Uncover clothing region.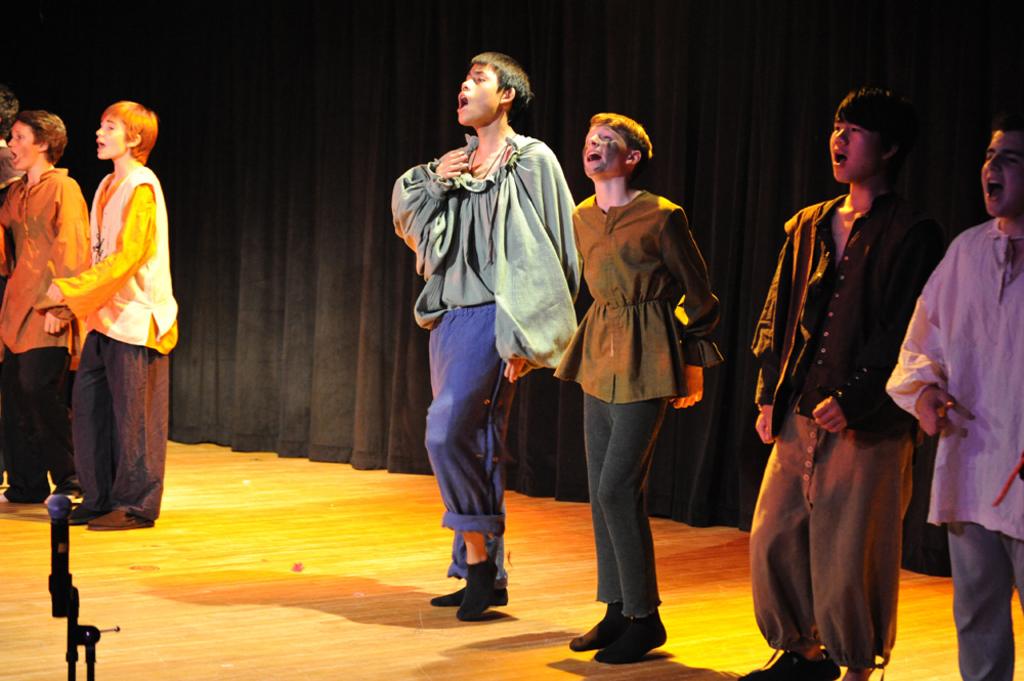
Uncovered: <box>0,175,93,499</box>.
